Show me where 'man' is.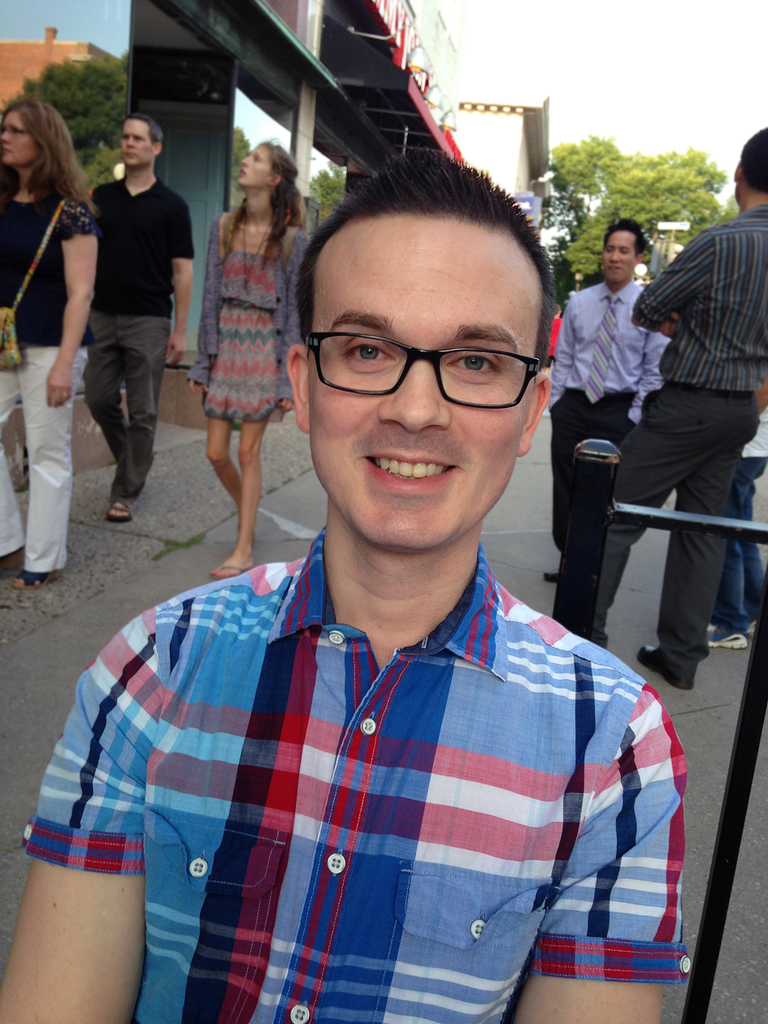
'man' is at x1=55, y1=162, x2=707, y2=1023.
